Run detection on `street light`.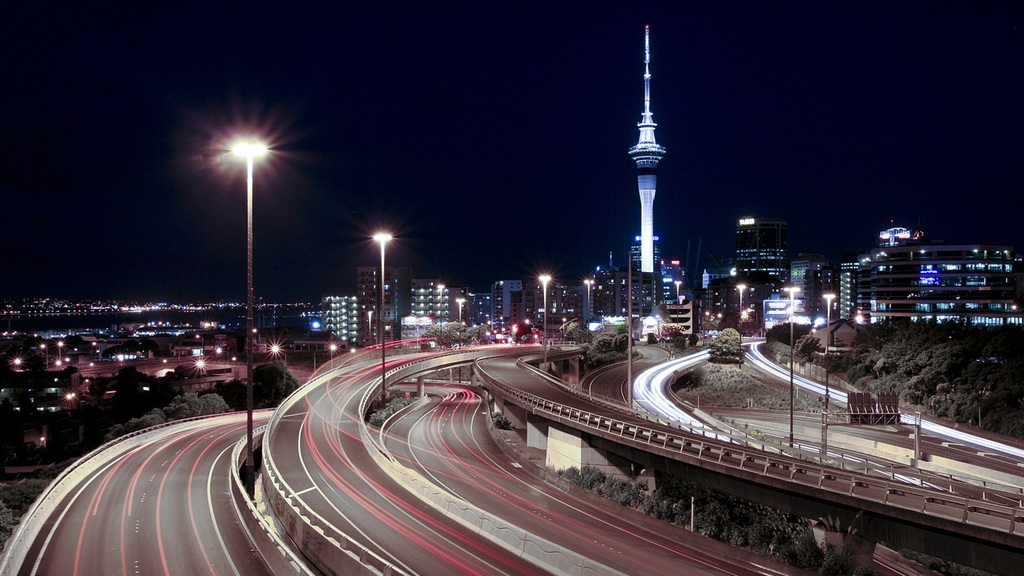
Result: <bbox>821, 294, 837, 454</bbox>.
